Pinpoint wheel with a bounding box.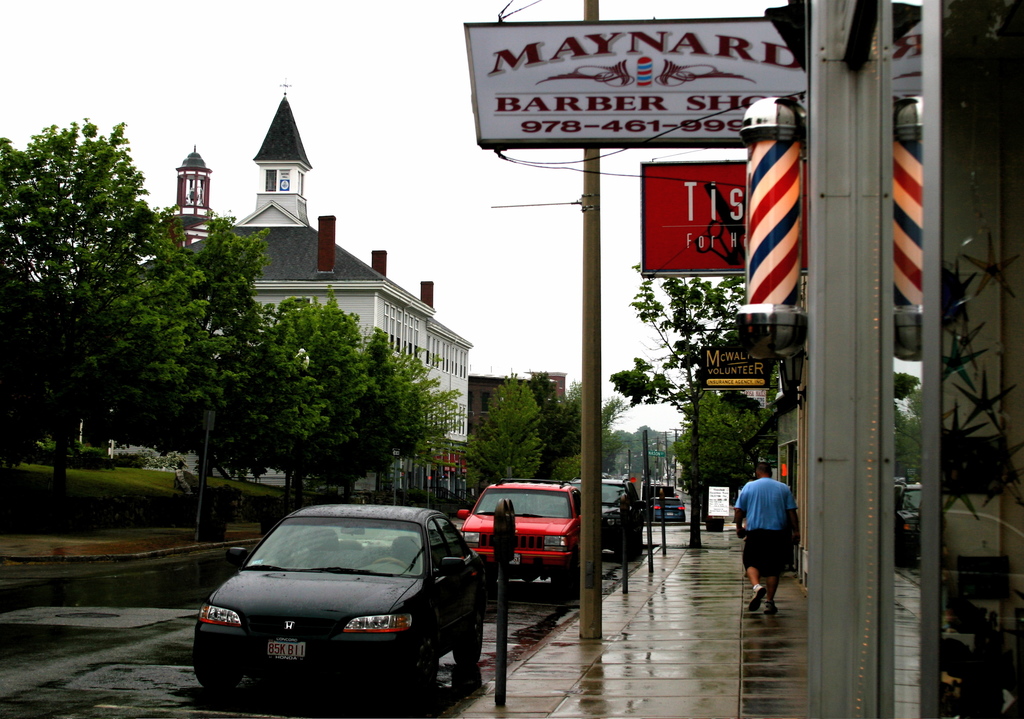
rect(550, 563, 579, 594).
